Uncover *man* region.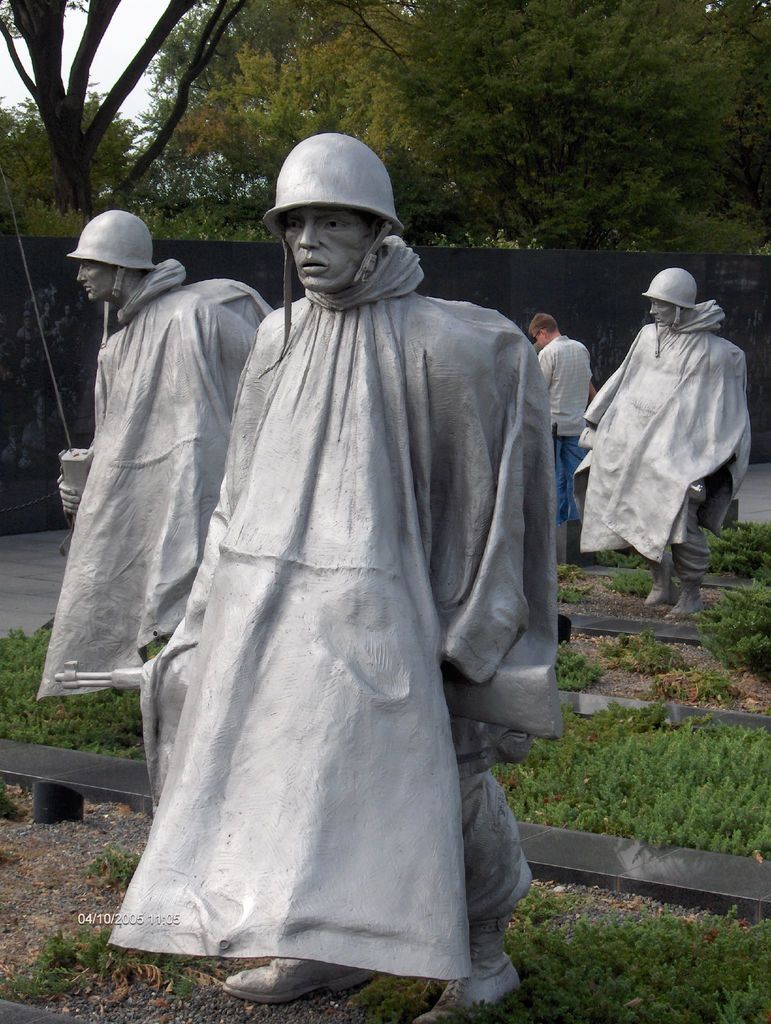
Uncovered: 106/127/567/1022.
